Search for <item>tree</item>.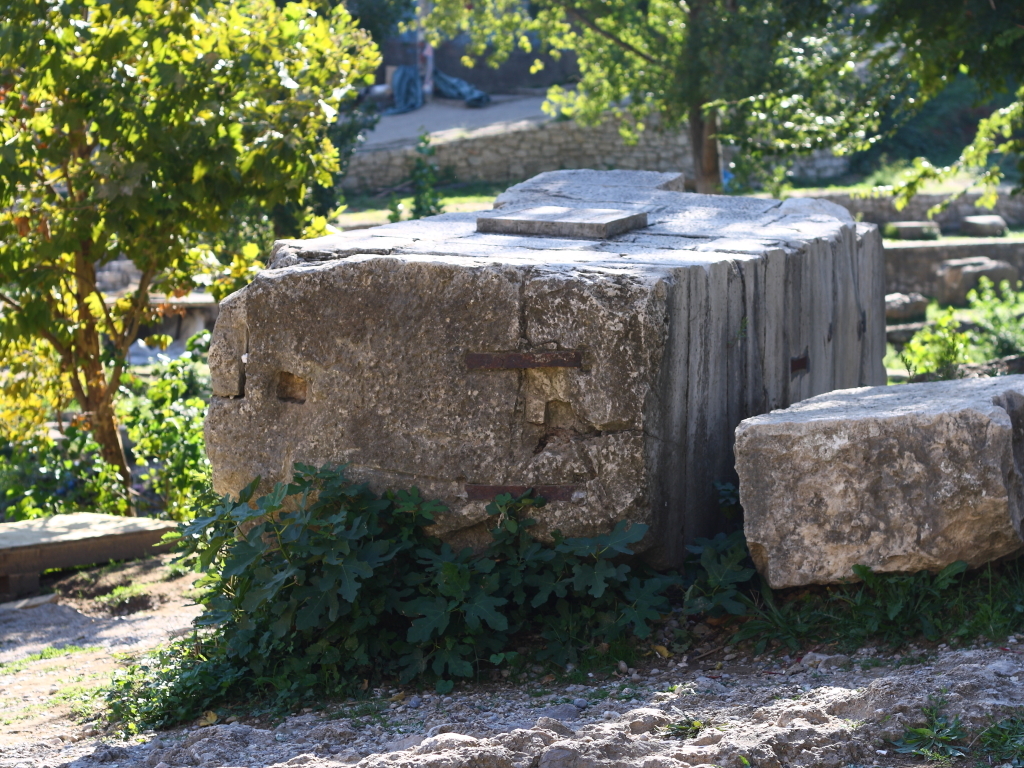
Found at Rect(401, 0, 1023, 184).
